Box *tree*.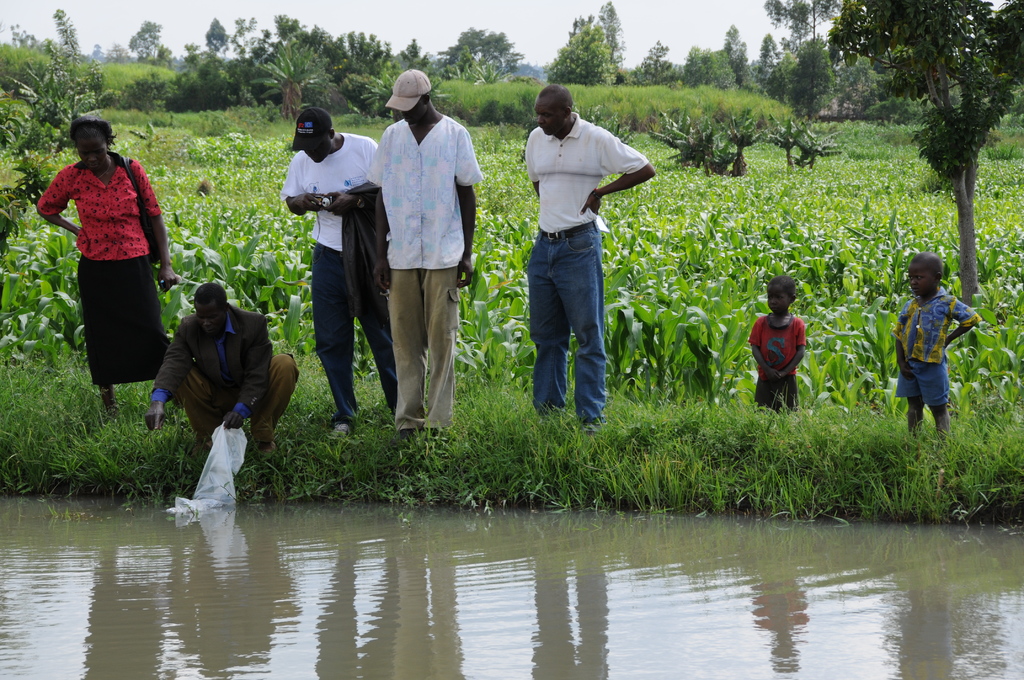
pyautogui.locateOnScreen(0, 9, 119, 238).
